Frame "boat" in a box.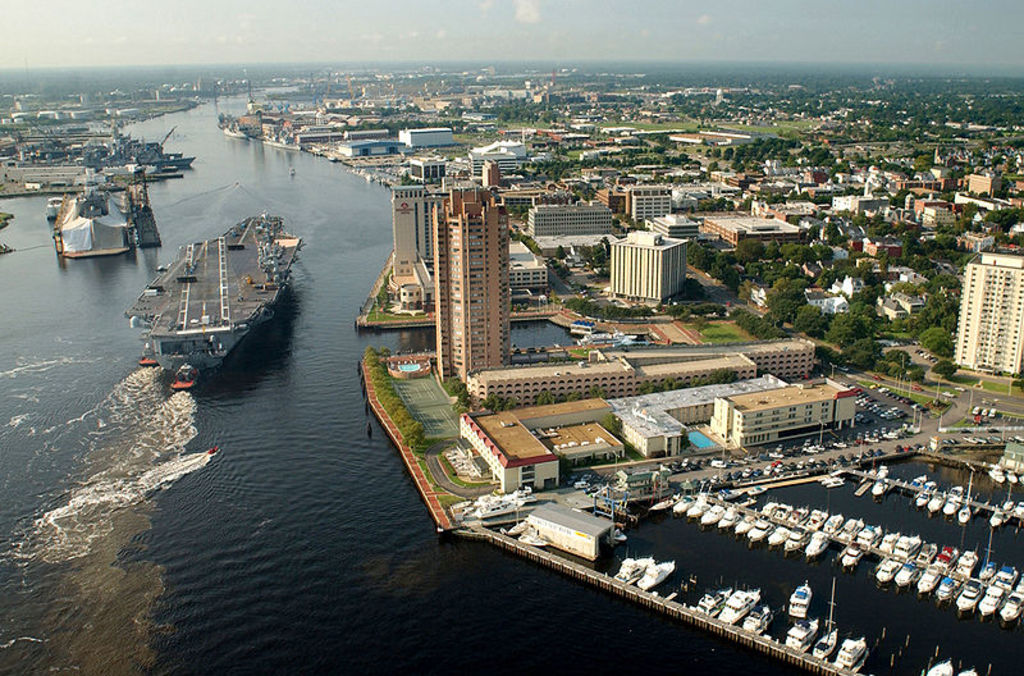
bbox=(283, 166, 298, 179).
